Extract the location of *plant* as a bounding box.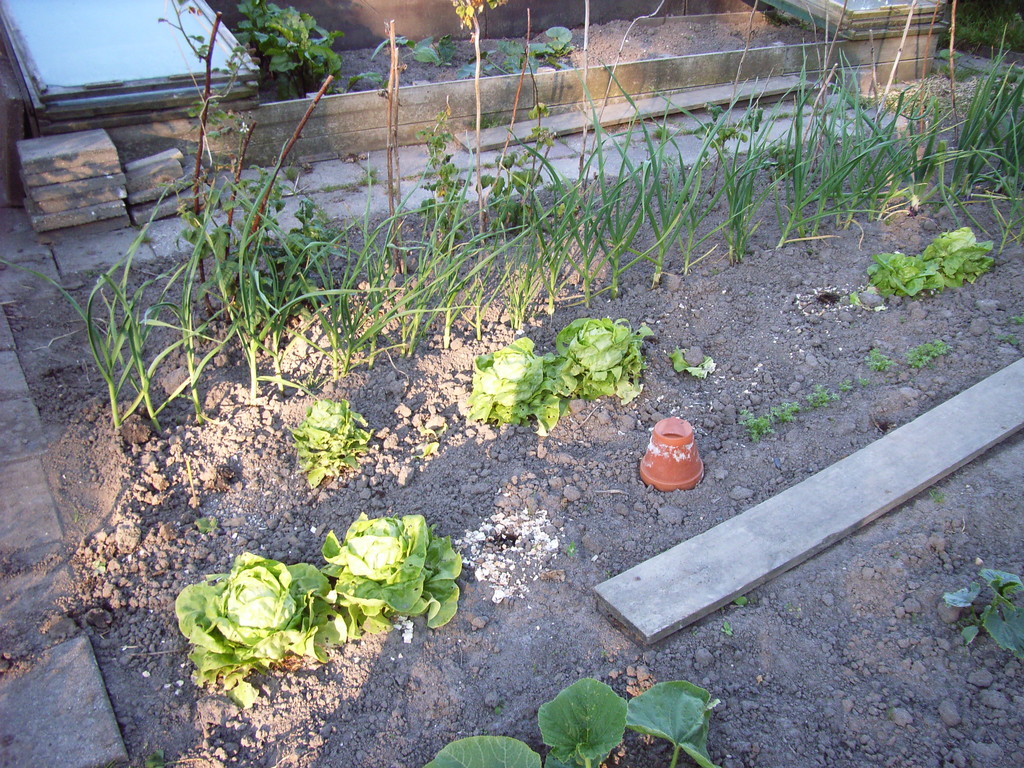
bbox=[460, 20, 589, 79].
